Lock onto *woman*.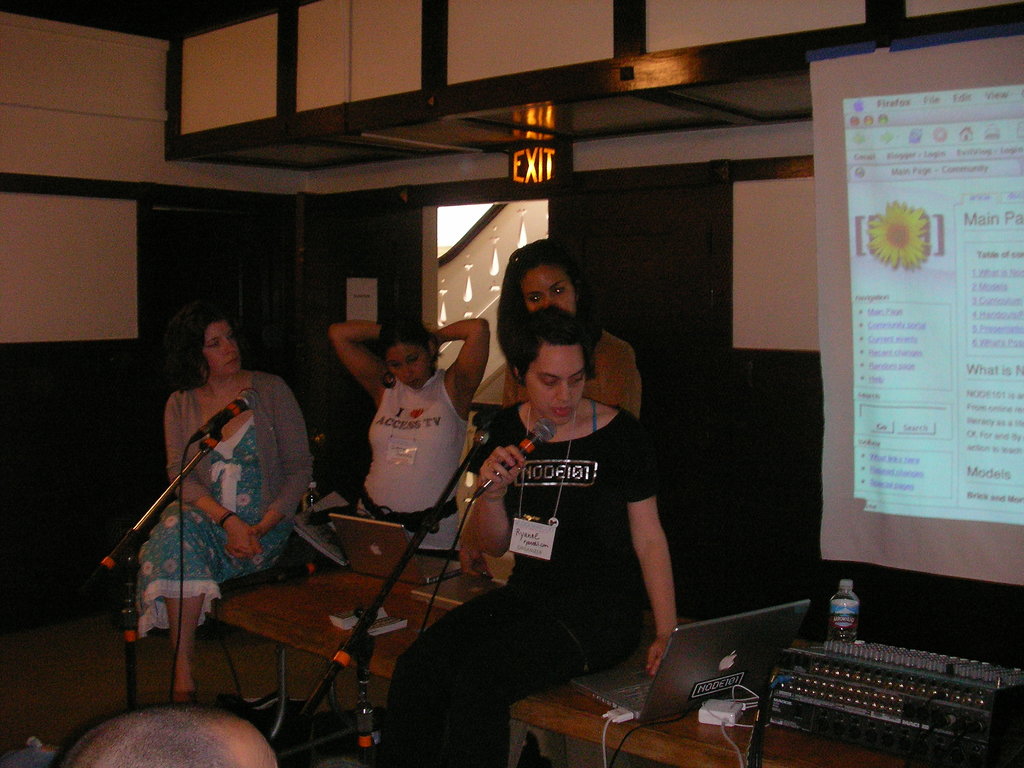
Locked: select_region(118, 282, 319, 673).
